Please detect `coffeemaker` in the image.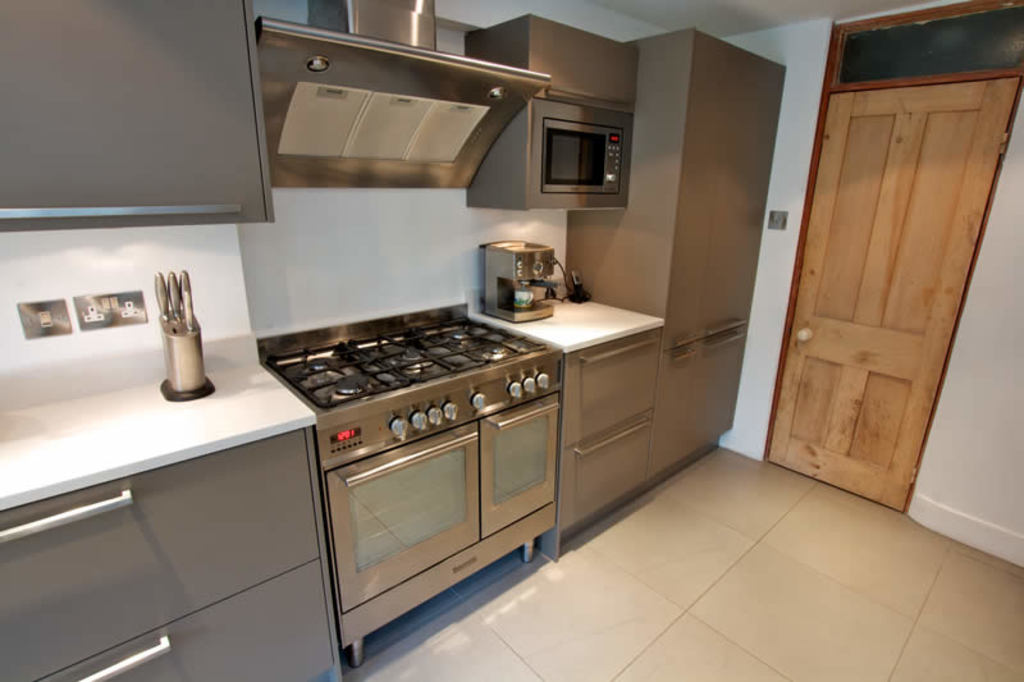
bbox=[477, 242, 556, 326].
